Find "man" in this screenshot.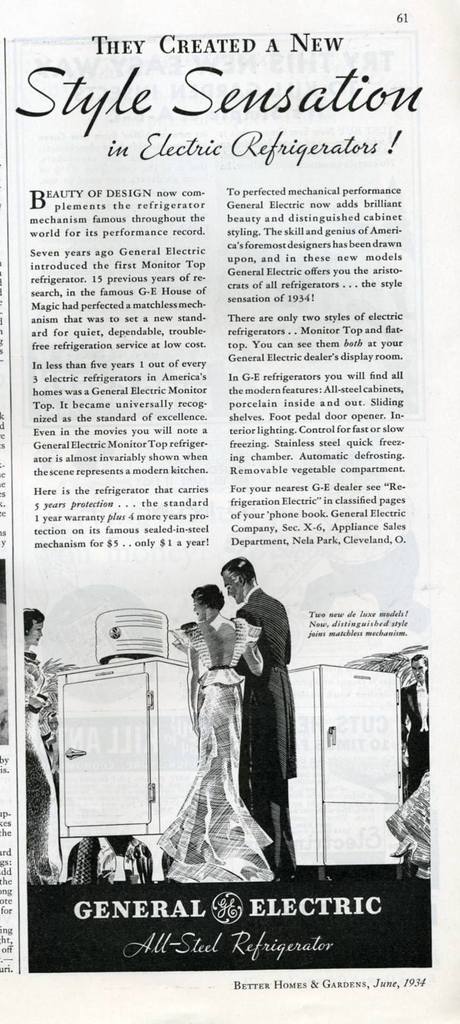
The bounding box for "man" is (x1=223, y1=540, x2=324, y2=872).
